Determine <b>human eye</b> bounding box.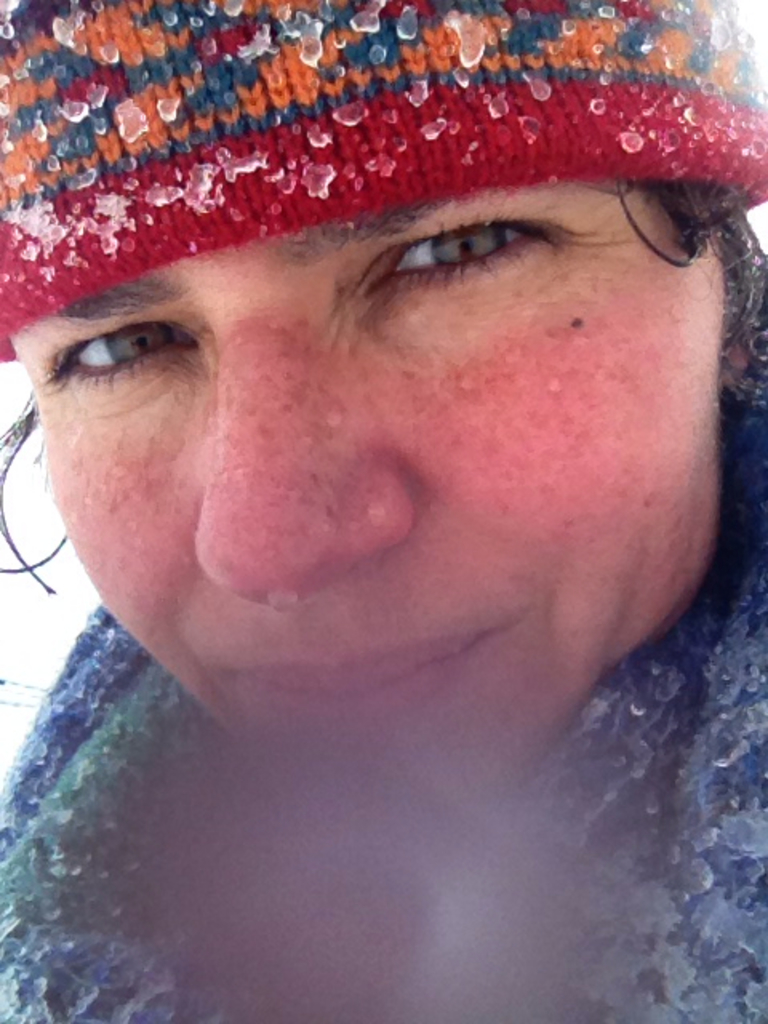
Determined: [346, 203, 598, 307].
